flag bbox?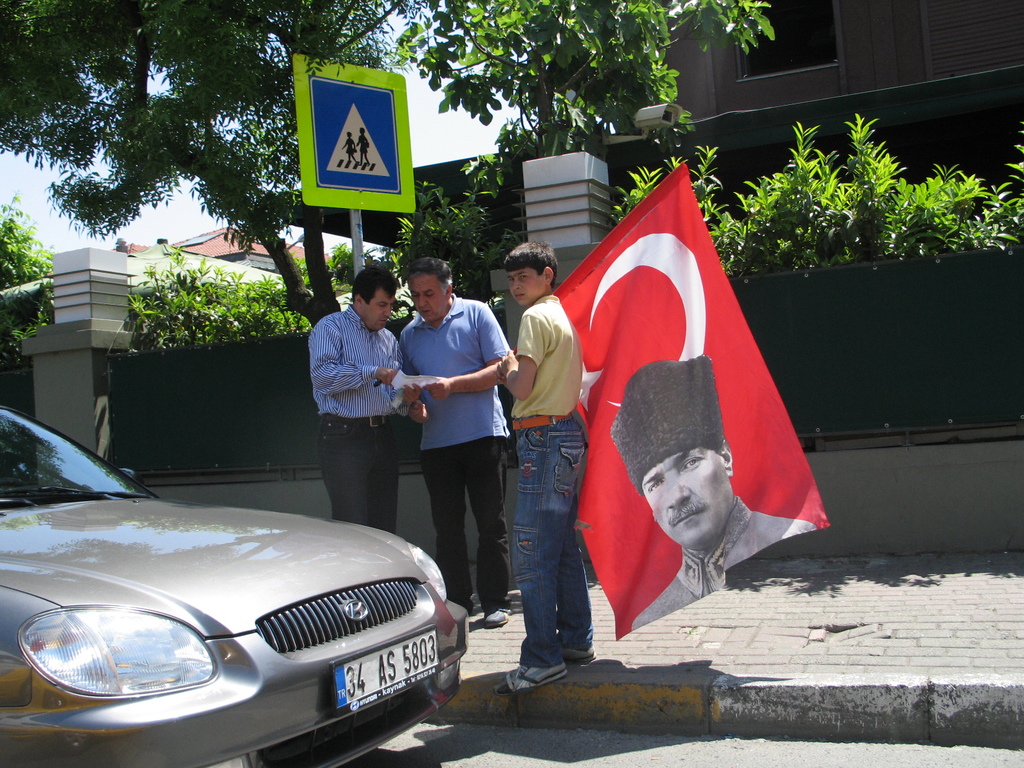
545 159 805 608
